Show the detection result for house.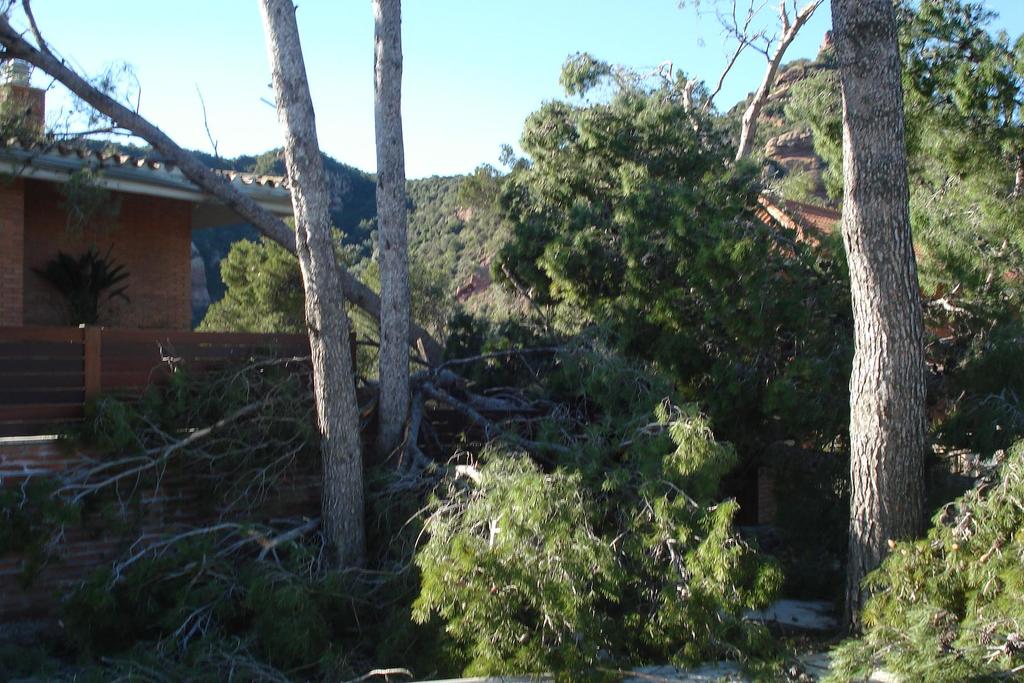
[0, 54, 301, 561].
